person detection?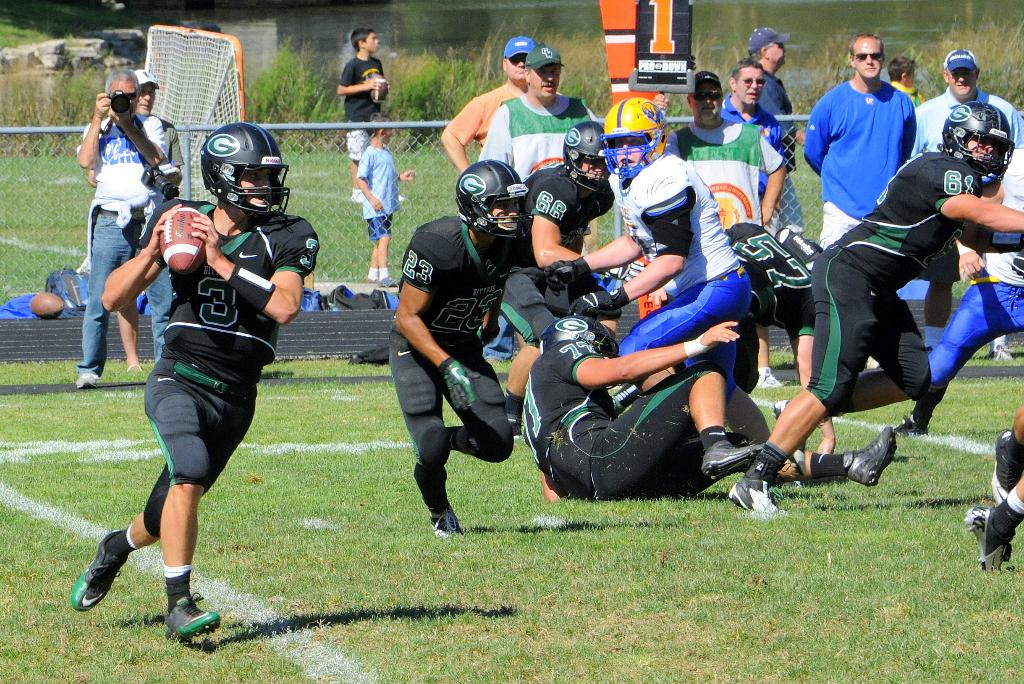
bbox(97, 118, 294, 664)
